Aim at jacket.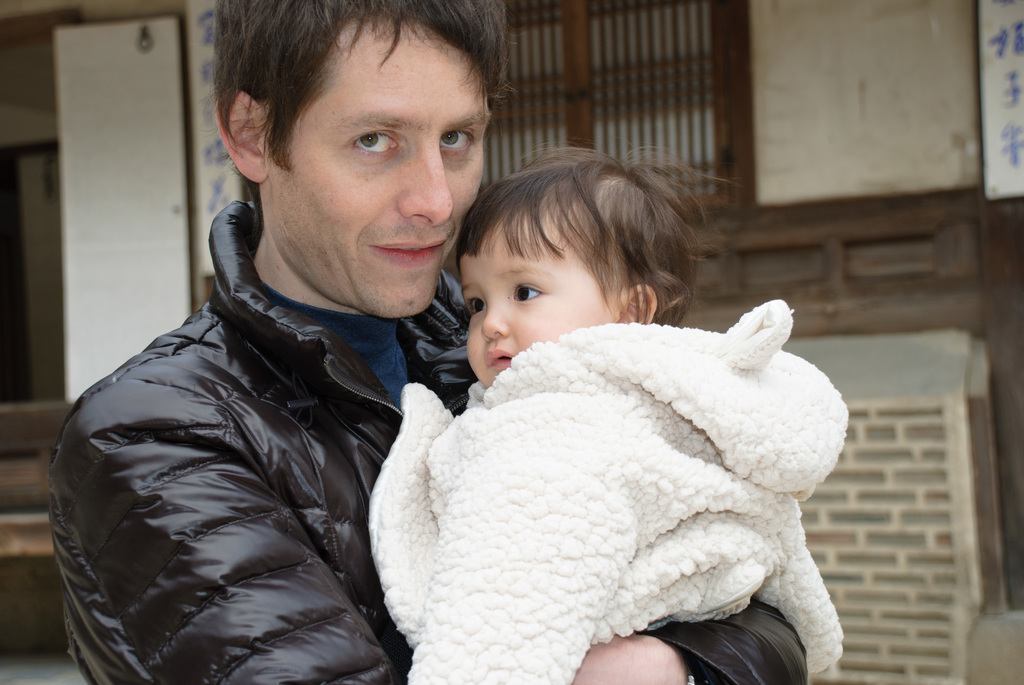
Aimed at locate(366, 301, 851, 684).
